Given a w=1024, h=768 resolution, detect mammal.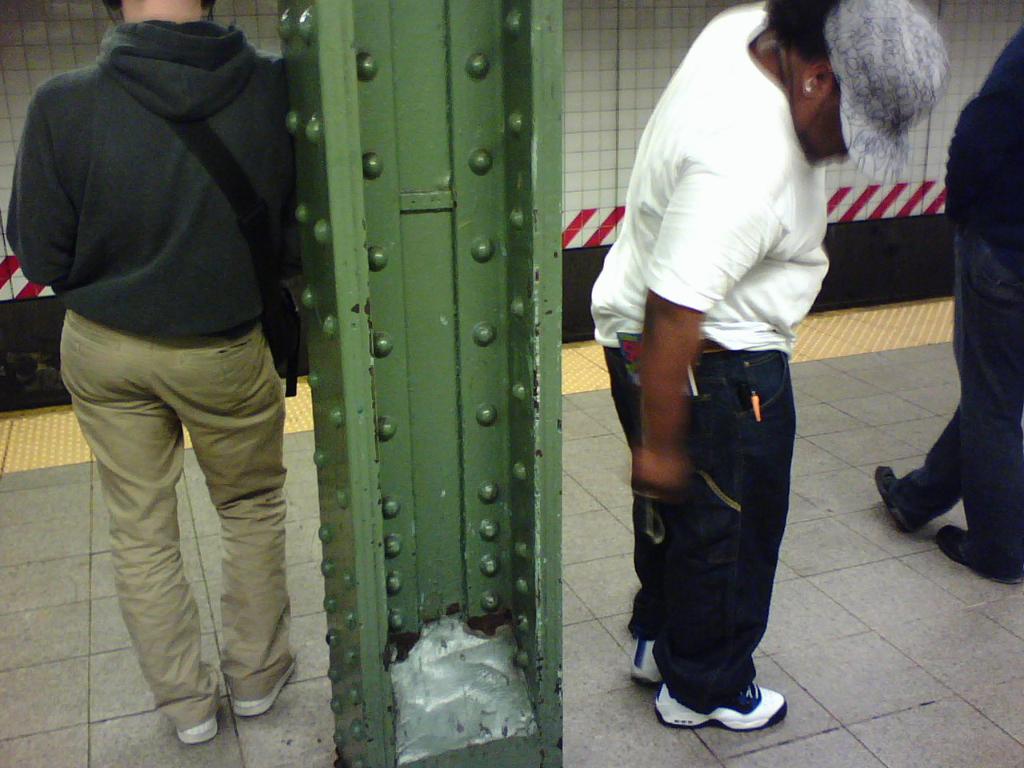
box(592, 0, 865, 686).
